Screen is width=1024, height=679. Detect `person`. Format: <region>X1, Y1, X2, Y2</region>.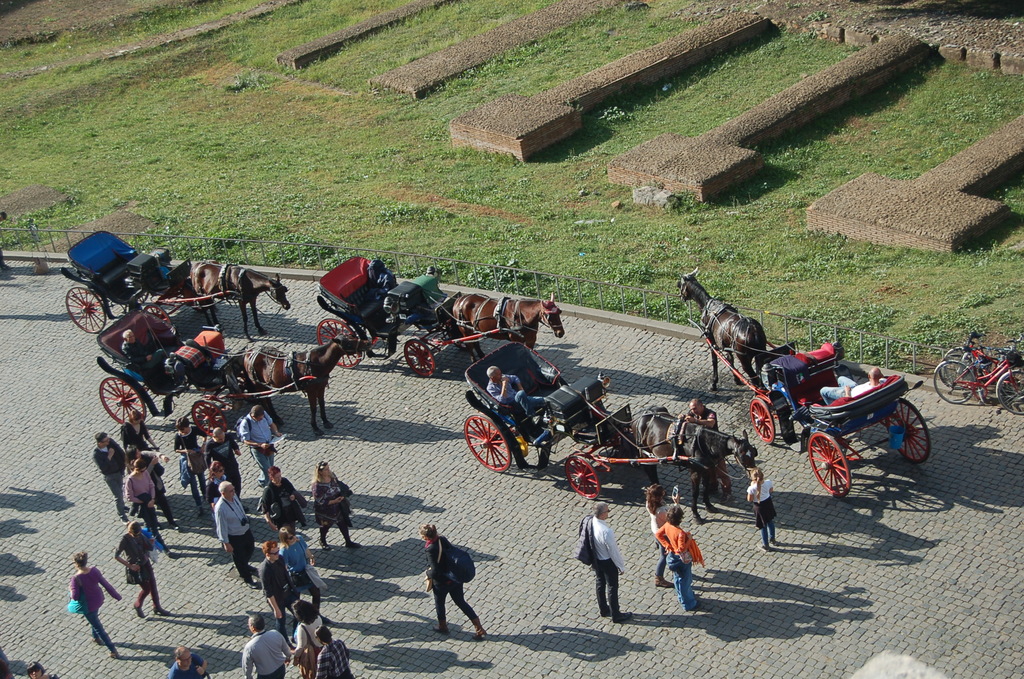
<region>24, 657, 54, 678</region>.
